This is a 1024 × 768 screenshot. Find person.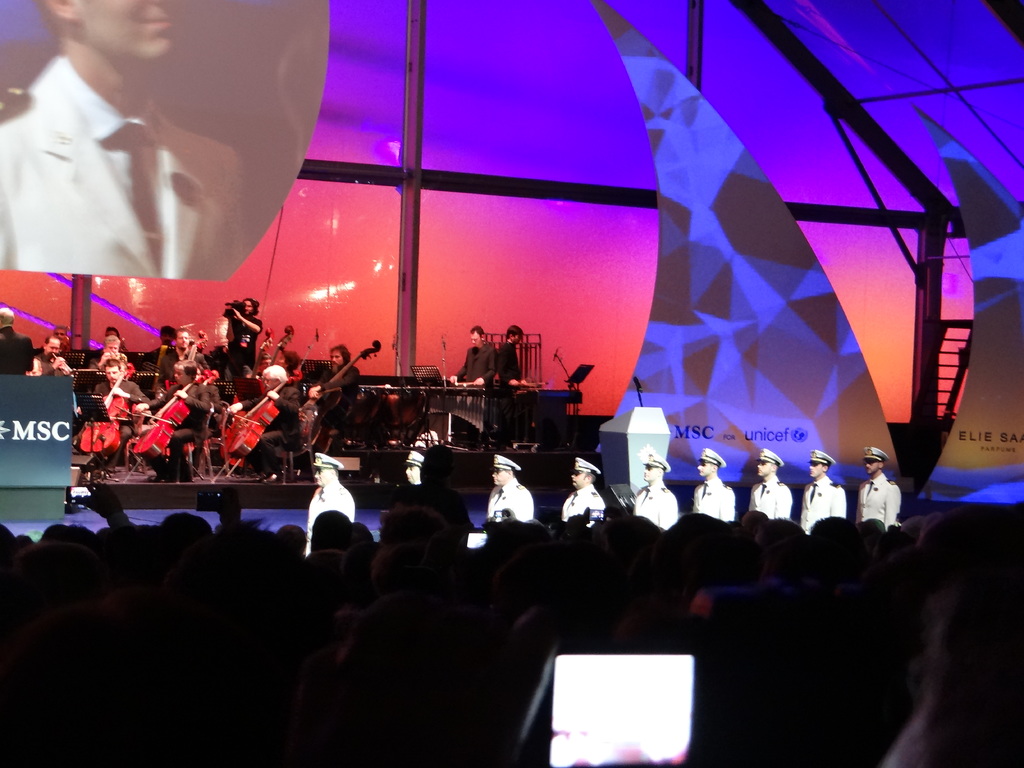
Bounding box: x1=852, y1=441, x2=902, y2=528.
